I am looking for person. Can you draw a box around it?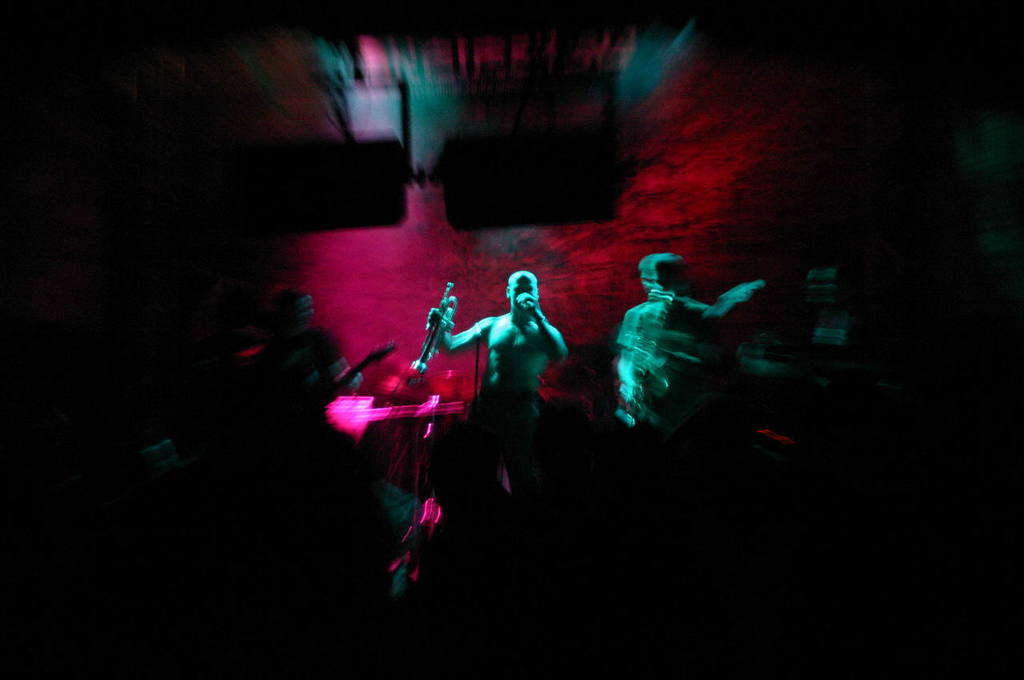
Sure, the bounding box is (438,260,563,540).
